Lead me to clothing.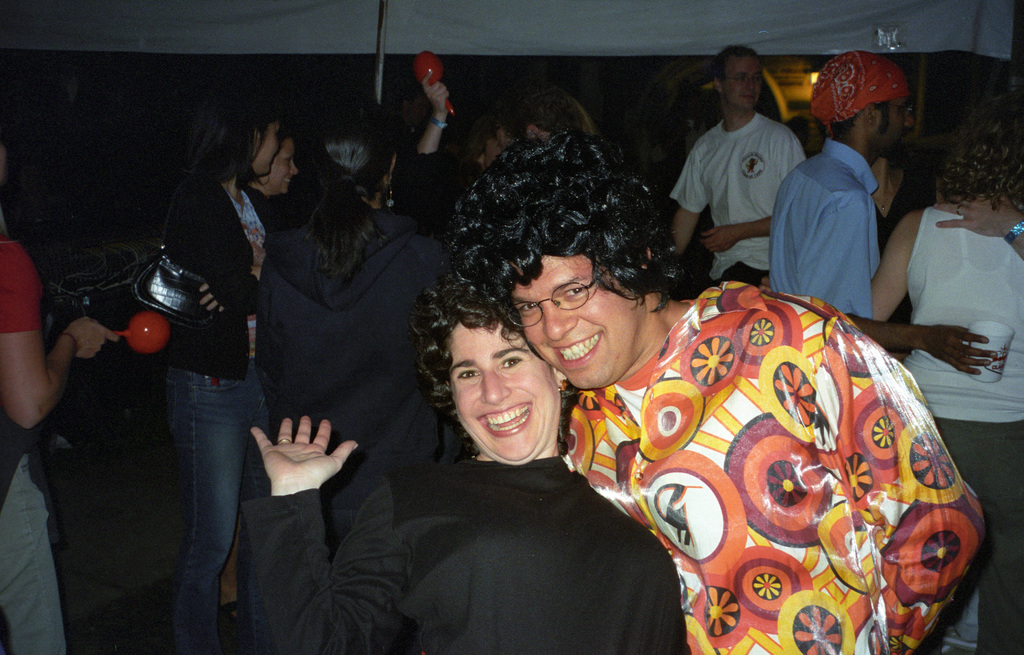
Lead to bbox=(244, 185, 292, 231).
